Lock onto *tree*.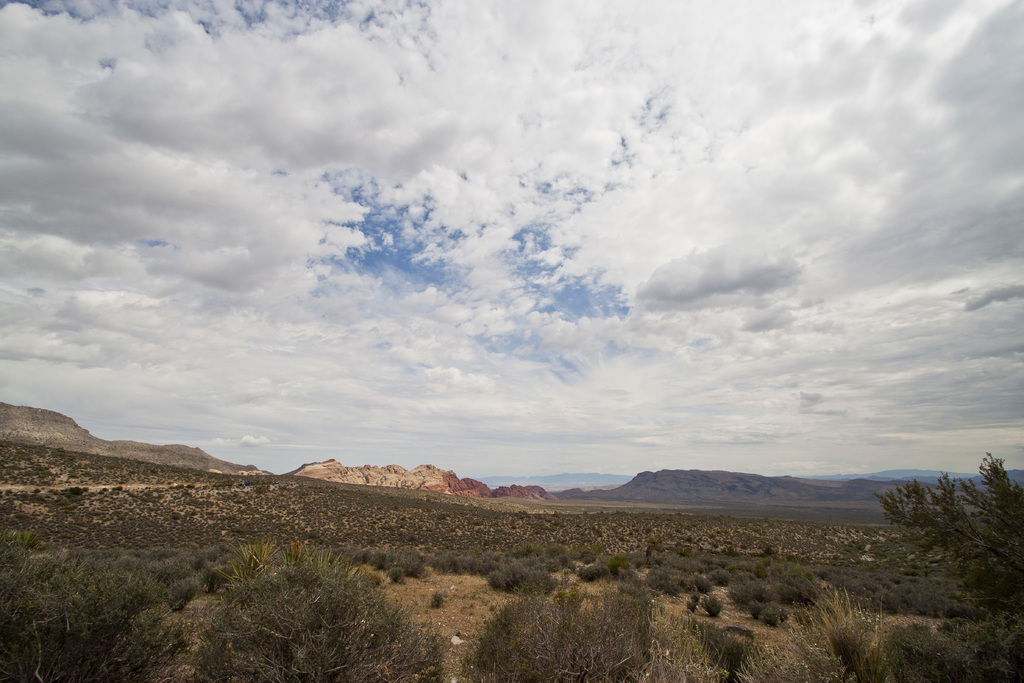
Locked: x1=876, y1=448, x2=1023, y2=633.
